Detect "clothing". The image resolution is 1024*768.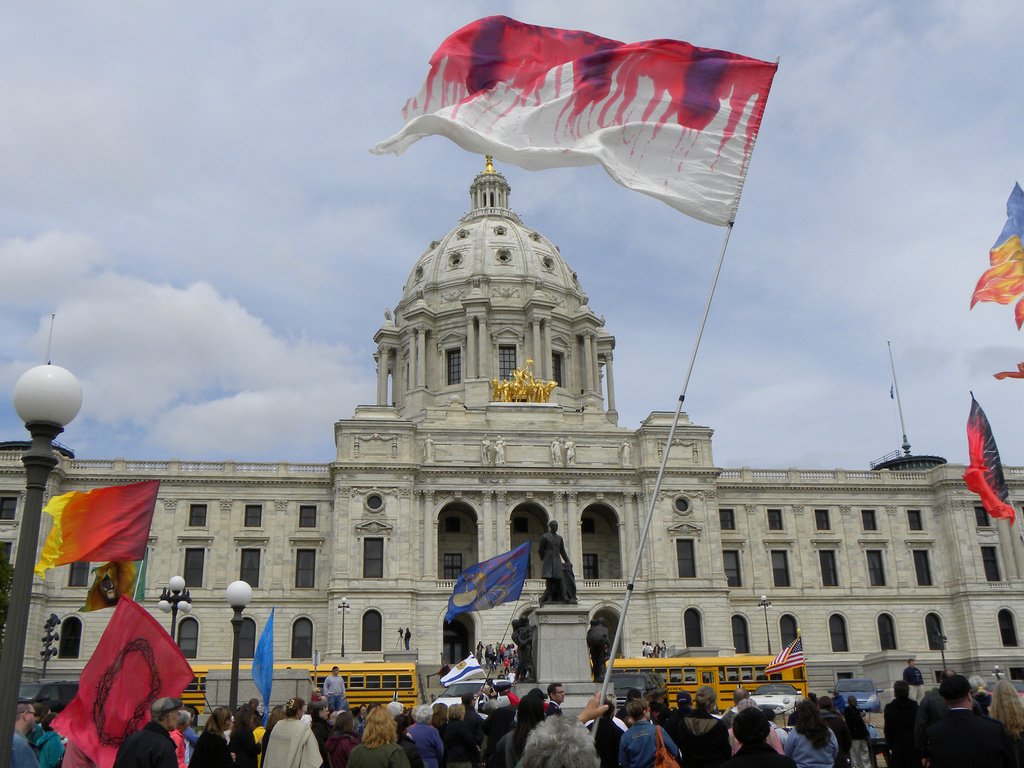
pyautogui.locateOnScreen(515, 626, 523, 678).
